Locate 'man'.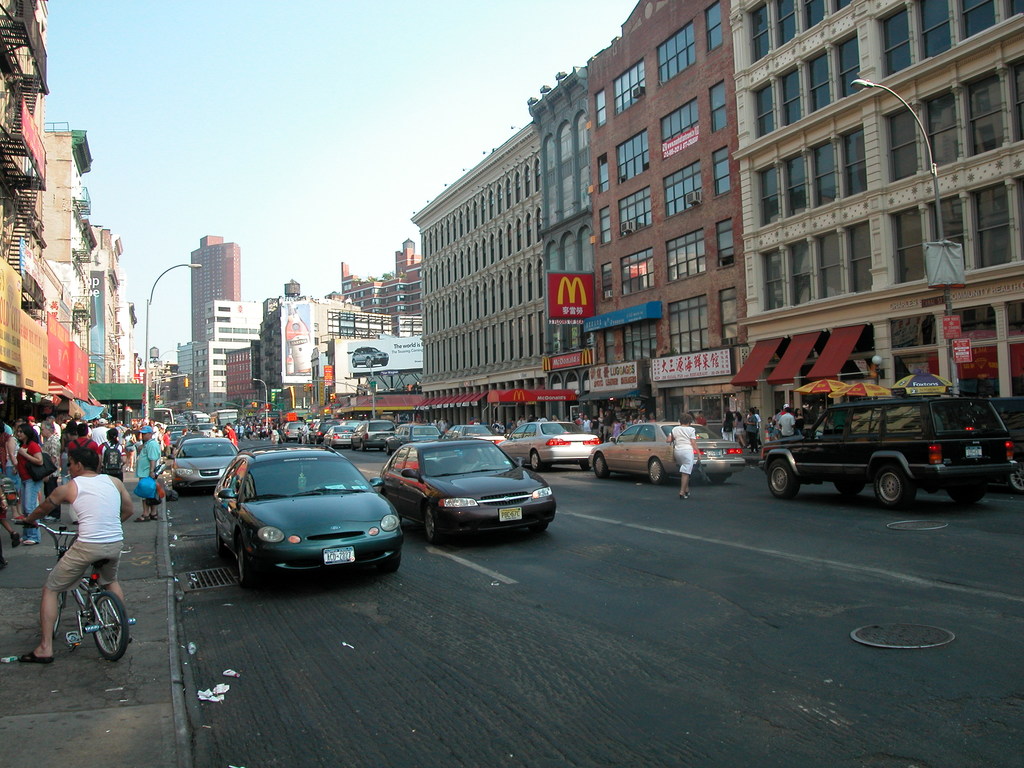
Bounding box: (132,423,160,521).
